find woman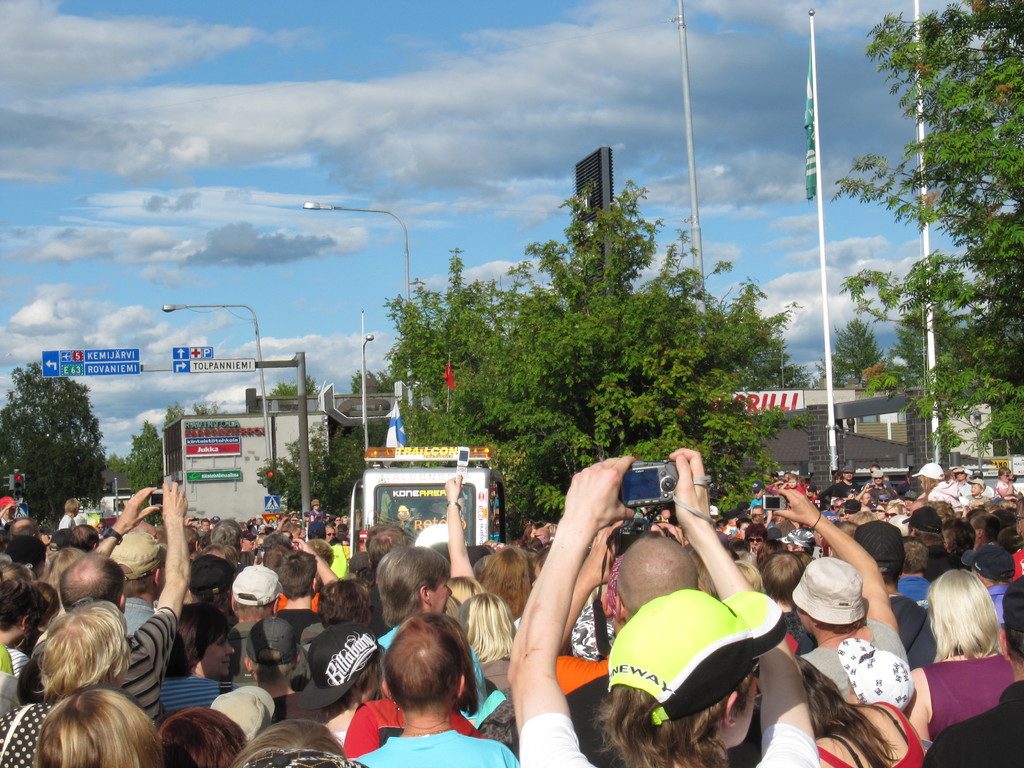
(34, 688, 164, 767)
